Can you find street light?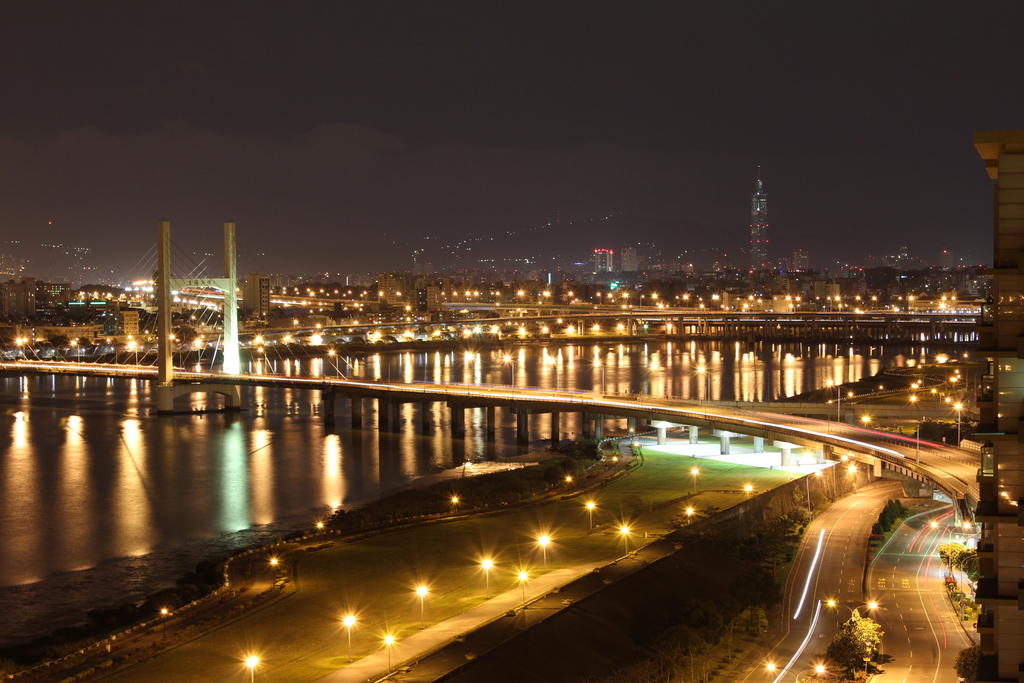
Yes, bounding box: pyautogui.locateOnScreen(268, 557, 278, 588).
